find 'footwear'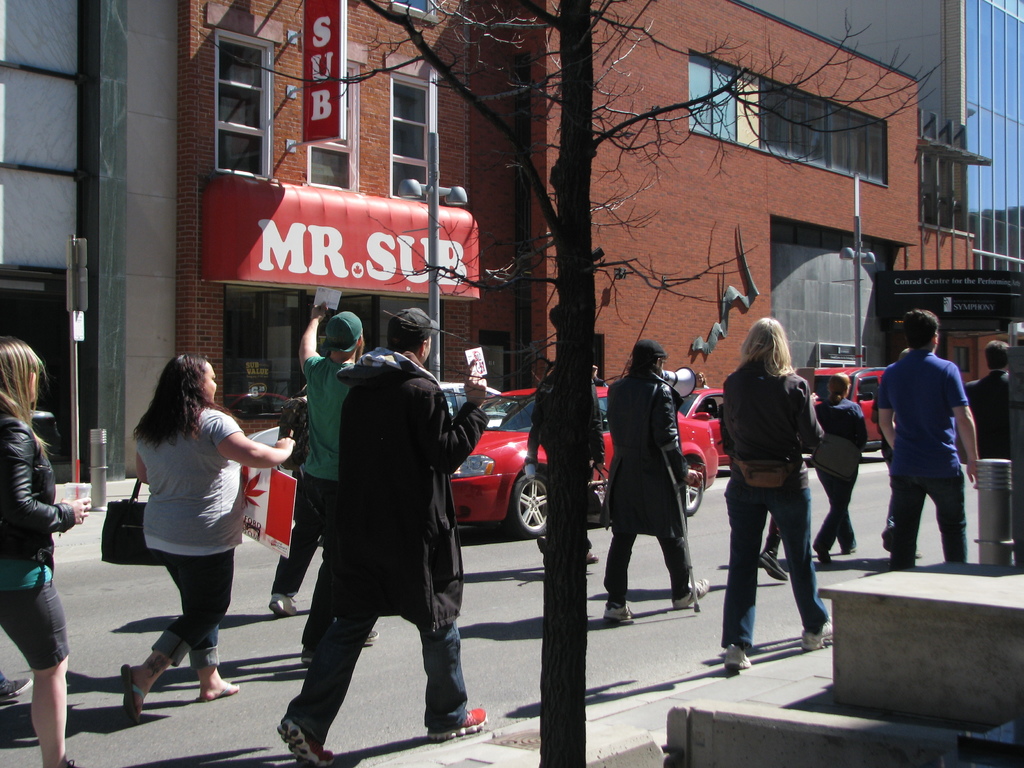
675,579,708,609
